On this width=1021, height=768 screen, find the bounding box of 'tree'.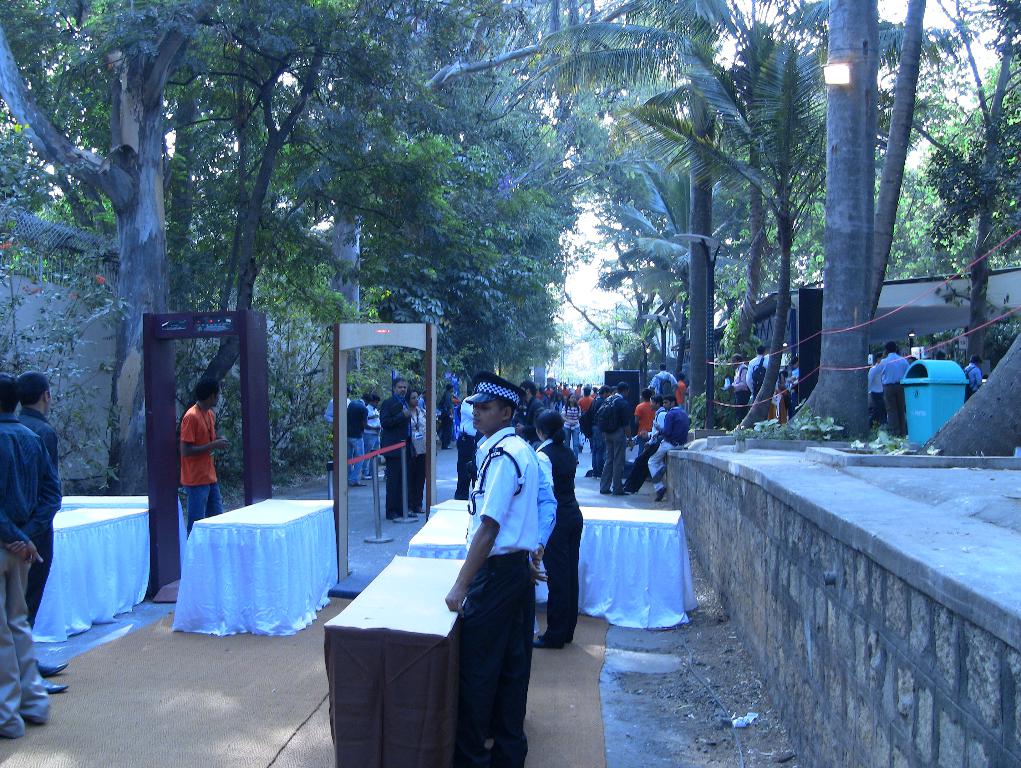
Bounding box: box(900, 322, 1020, 460).
